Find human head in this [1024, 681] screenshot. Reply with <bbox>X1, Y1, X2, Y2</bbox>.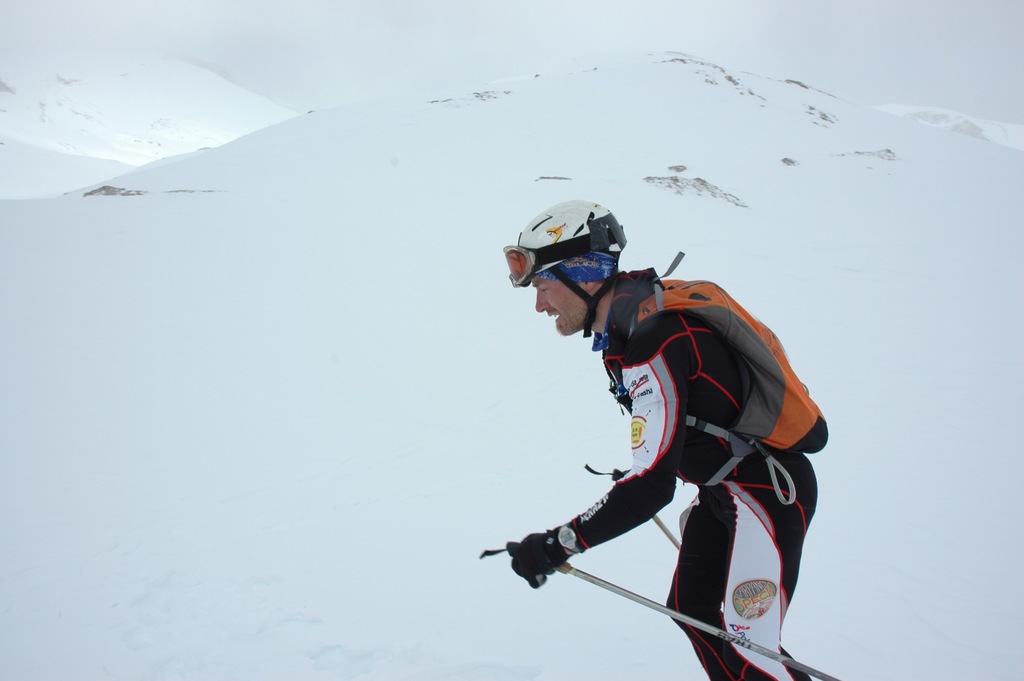
<bbox>515, 206, 636, 340</bbox>.
